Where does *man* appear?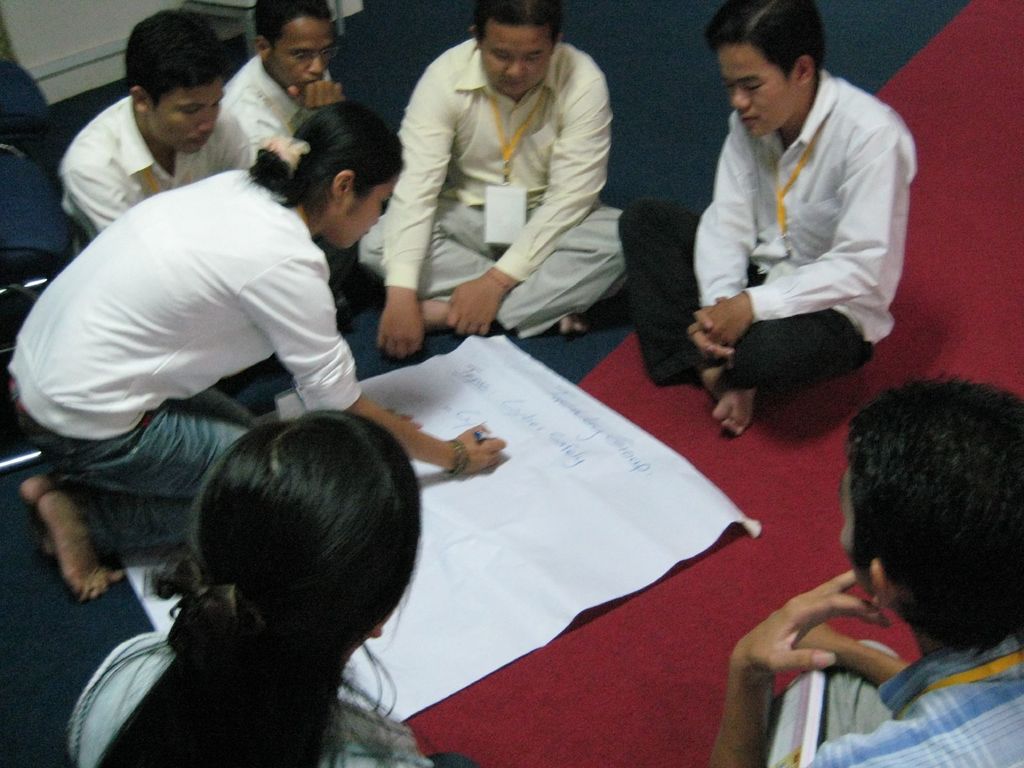
Appears at bbox=[618, 0, 916, 436].
